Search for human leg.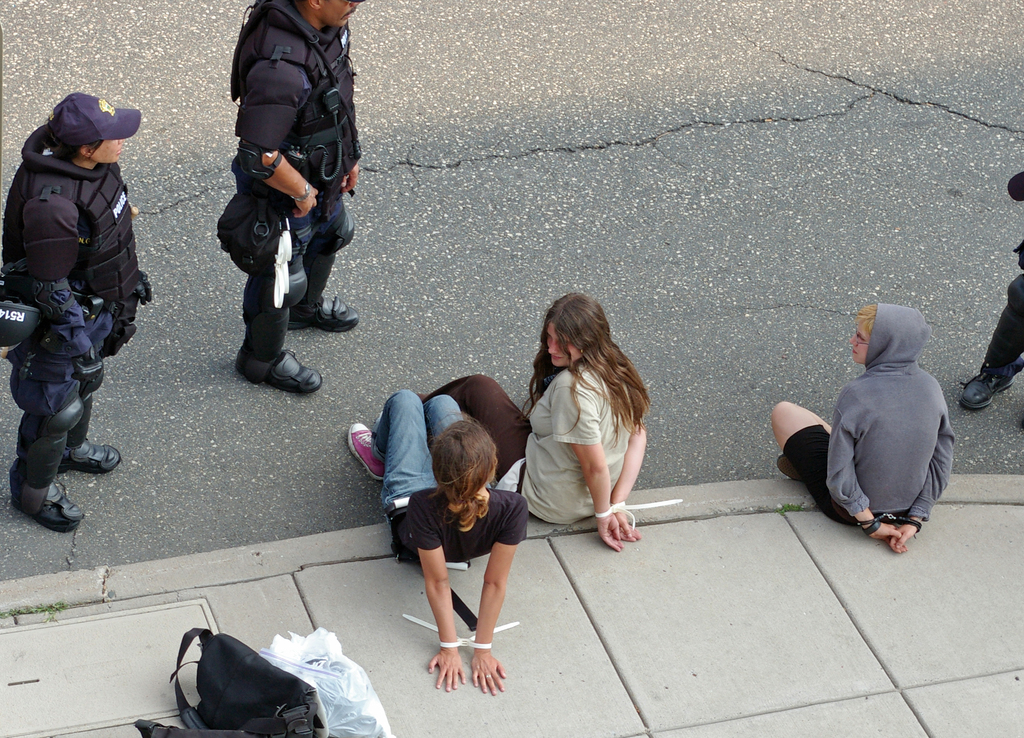
Found at box(766, 398, 849, 526).
